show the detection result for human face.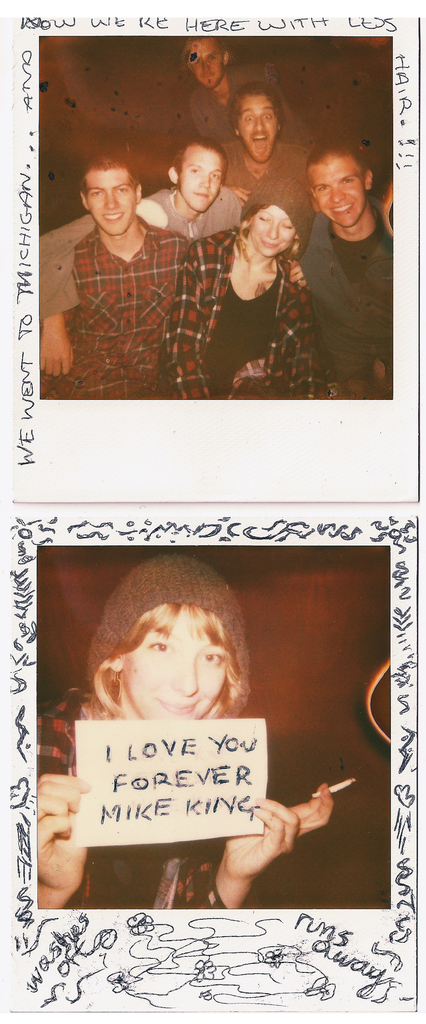
{"left": 237, "top": 95, "right": 277, "bottom": 165}.
